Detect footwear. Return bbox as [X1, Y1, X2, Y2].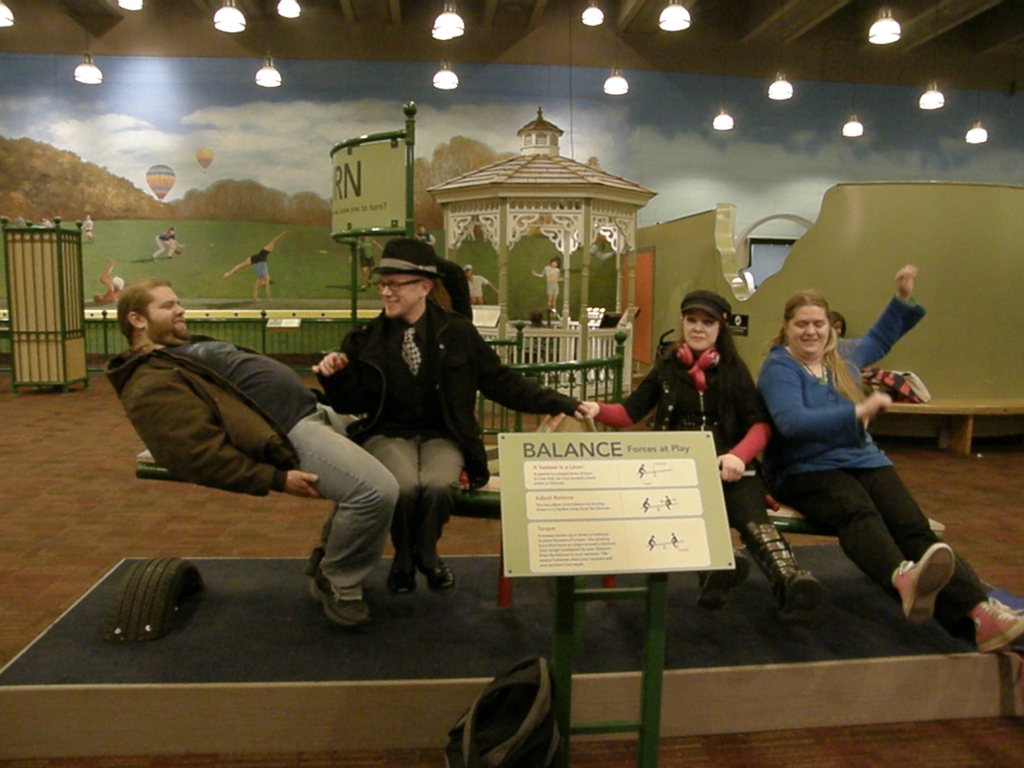
[420, 566, 454, 594].
